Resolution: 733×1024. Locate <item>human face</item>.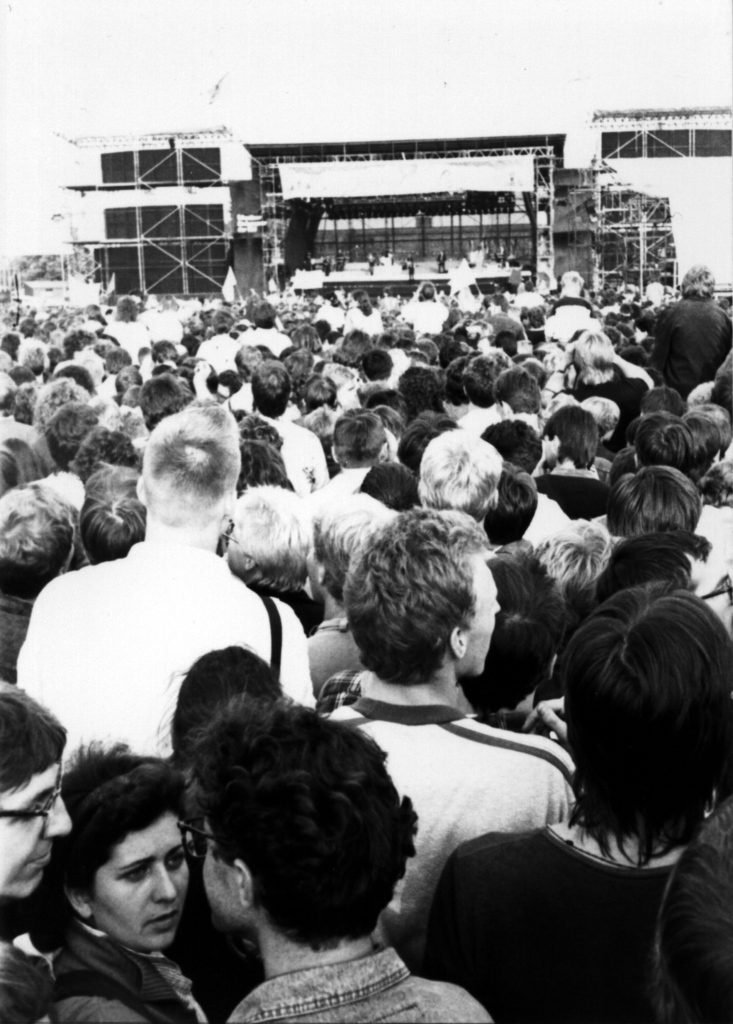
0, 764, 73, 901.
